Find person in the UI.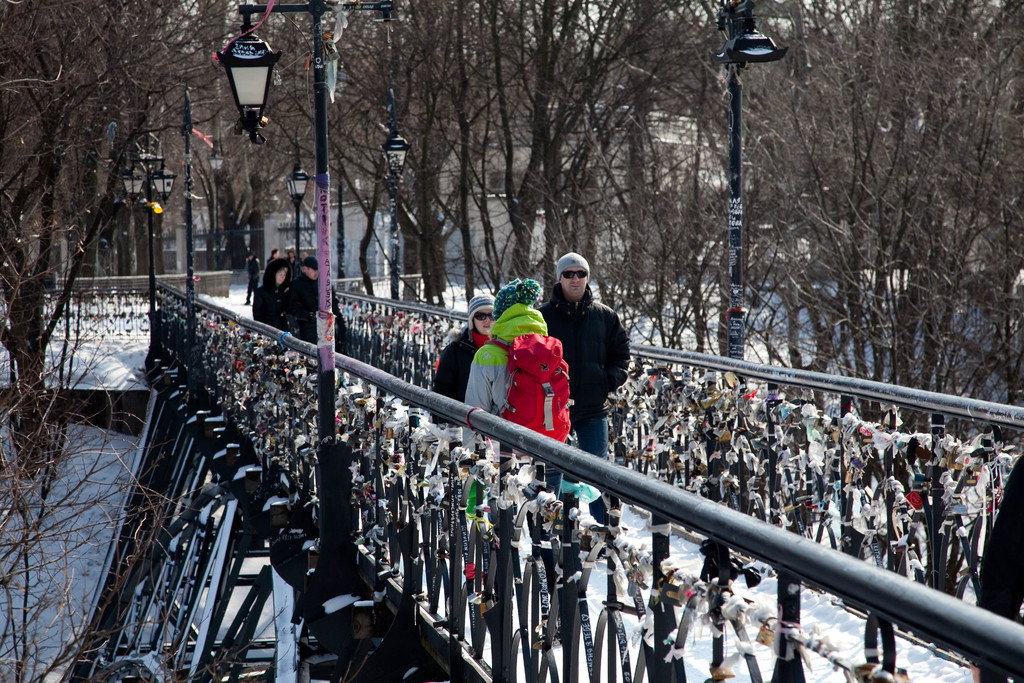
UI element at region(552, 247, 643, 455).
